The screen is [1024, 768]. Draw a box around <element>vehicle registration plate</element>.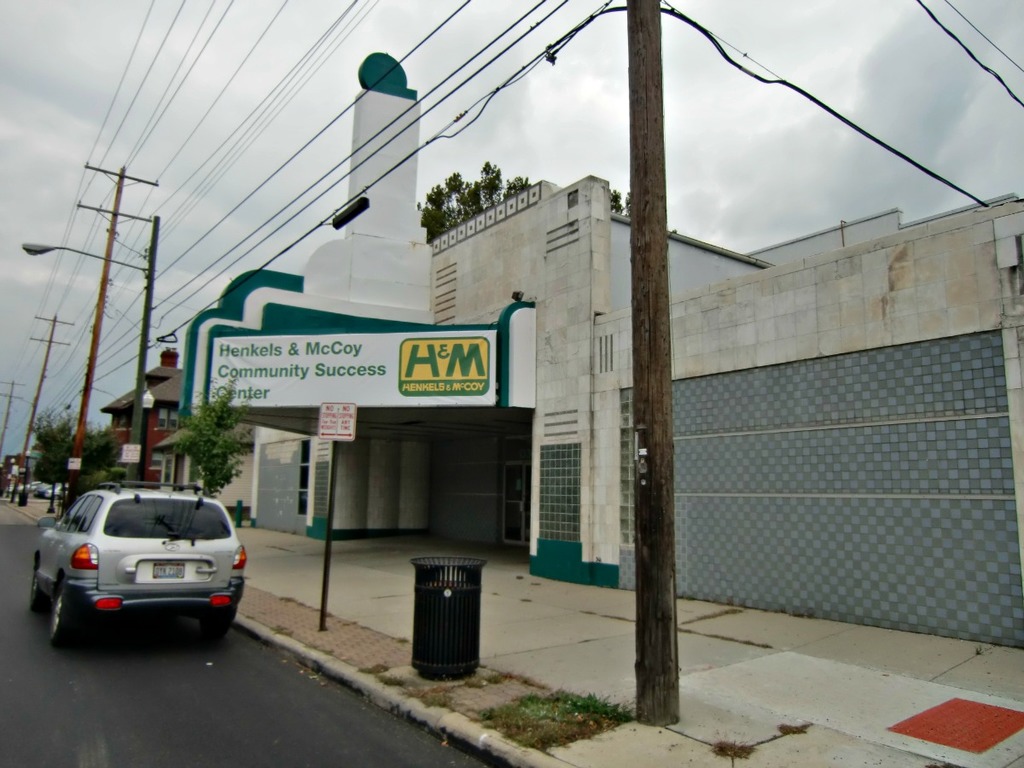
153,558,184,580.
